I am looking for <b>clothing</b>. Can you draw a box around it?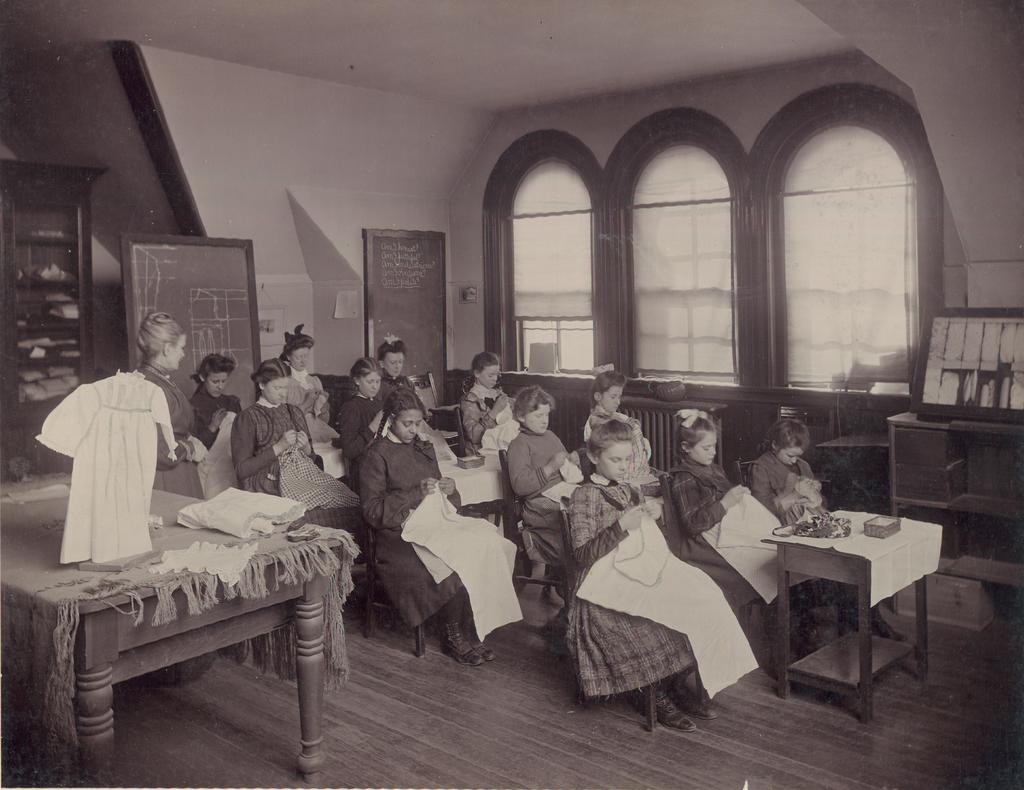
Sure, the bounding box is left=748, top=457, right=835, bottom=525.
